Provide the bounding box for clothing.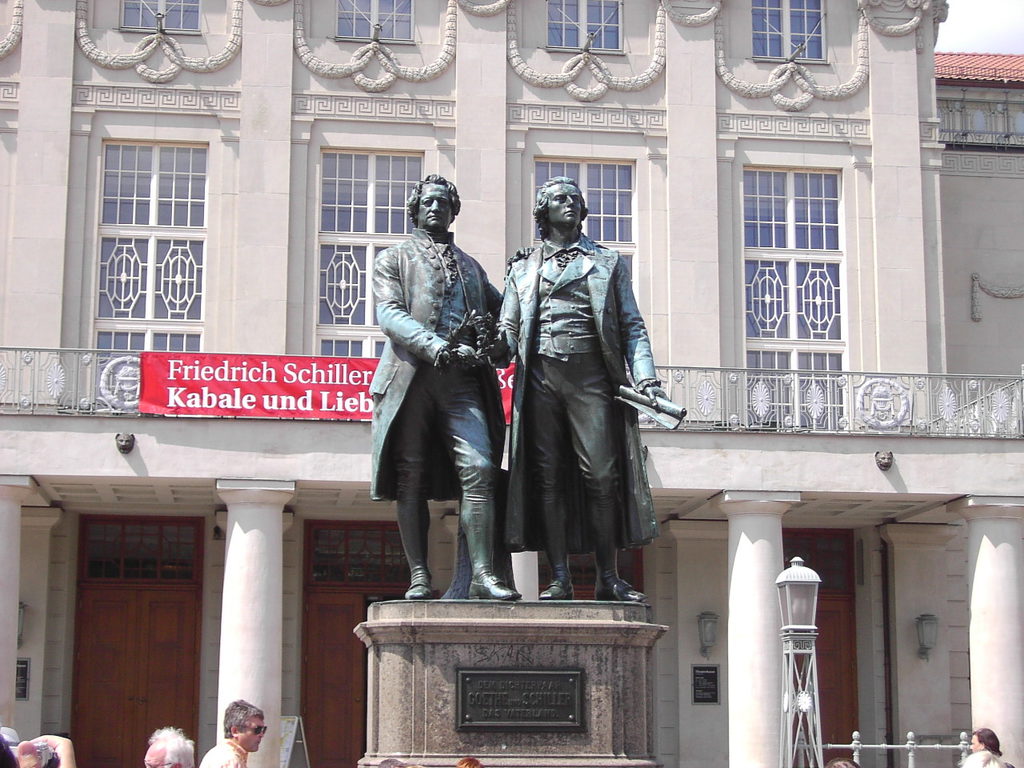
197:735:250:767.
